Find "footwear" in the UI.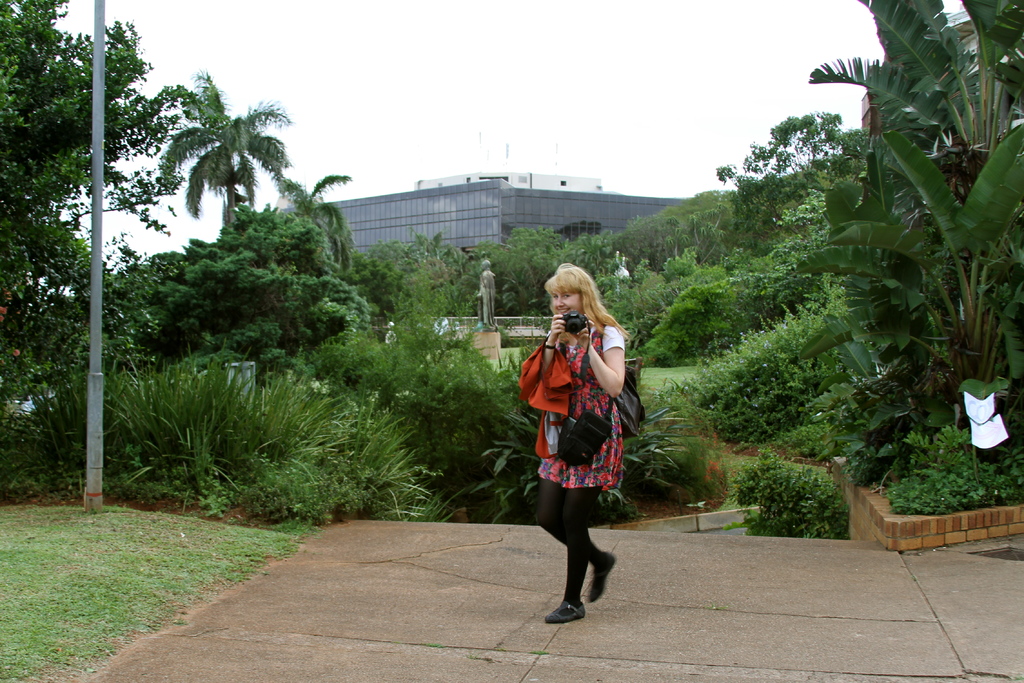
UI element at 584:552:616:602.
